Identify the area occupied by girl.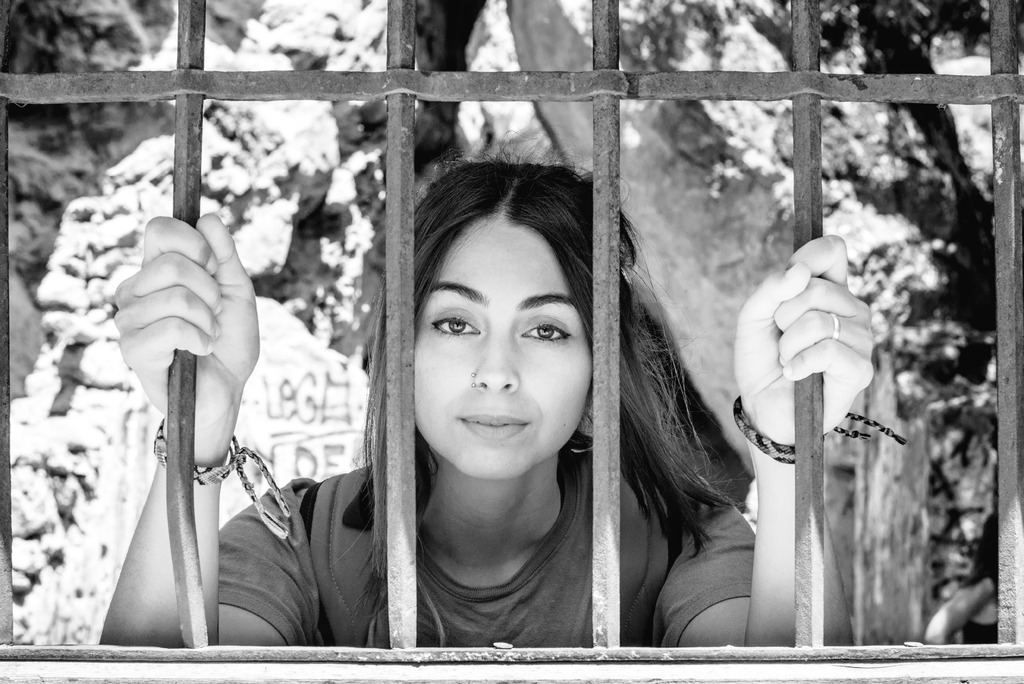
Area: <region>101, 147, 890, 647</region>.
